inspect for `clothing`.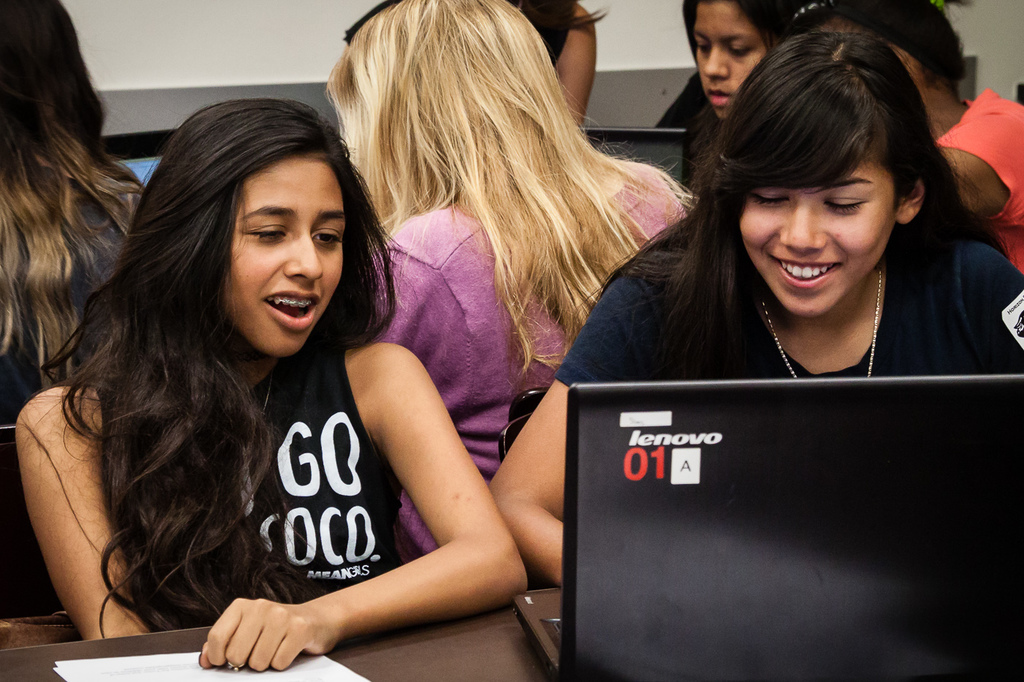
Inspection: left=505, top=0, right=580, bottom=64.
